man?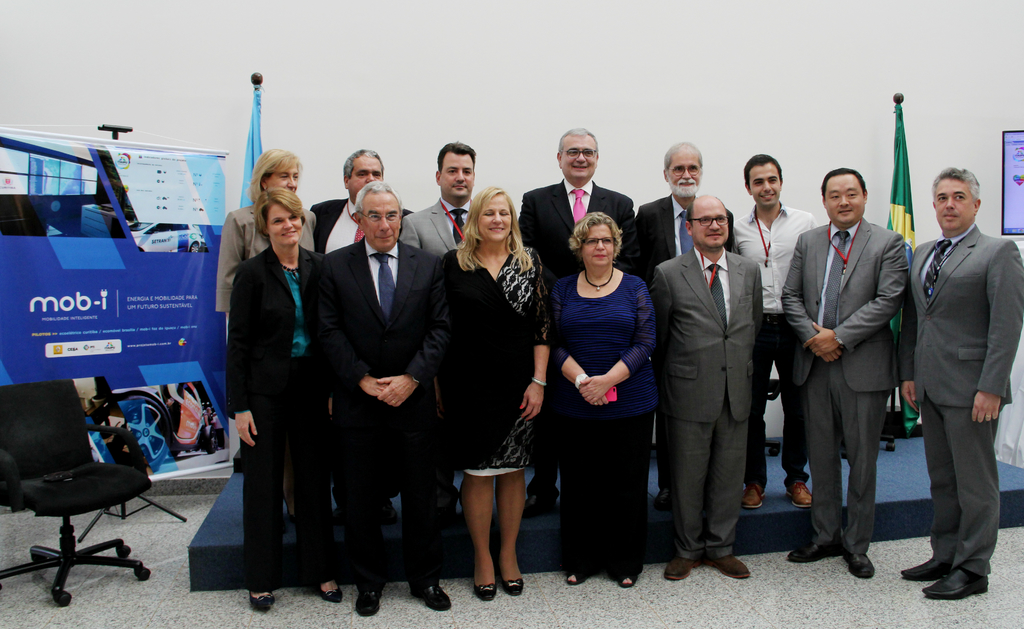
select_region(909, 145, 1012, 609)
